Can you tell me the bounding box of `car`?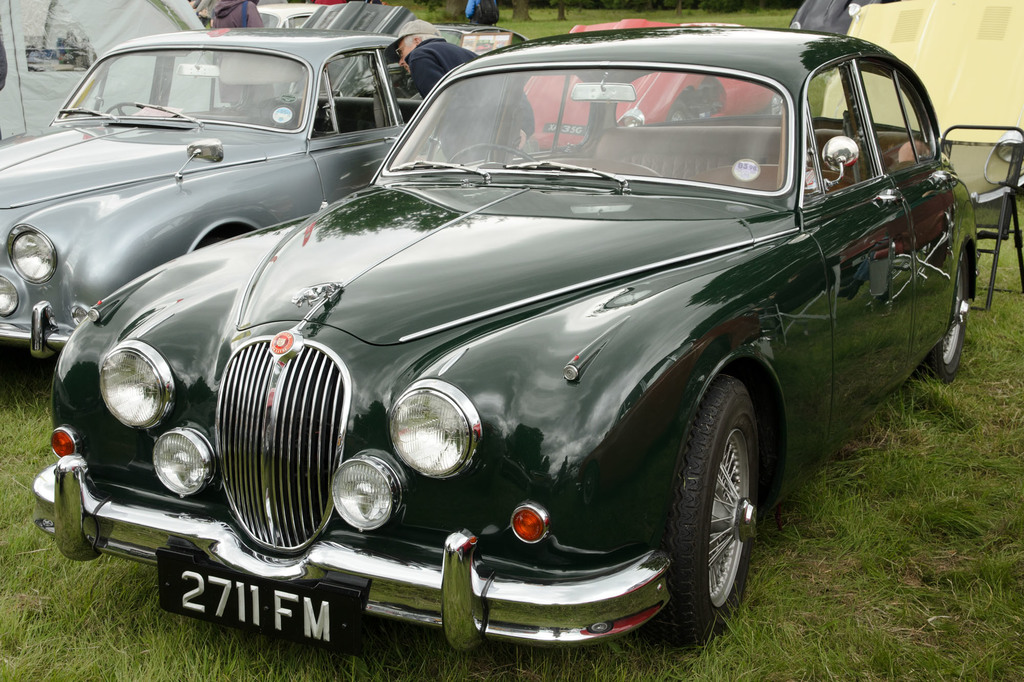
<box>255,0,417,99</box>.
